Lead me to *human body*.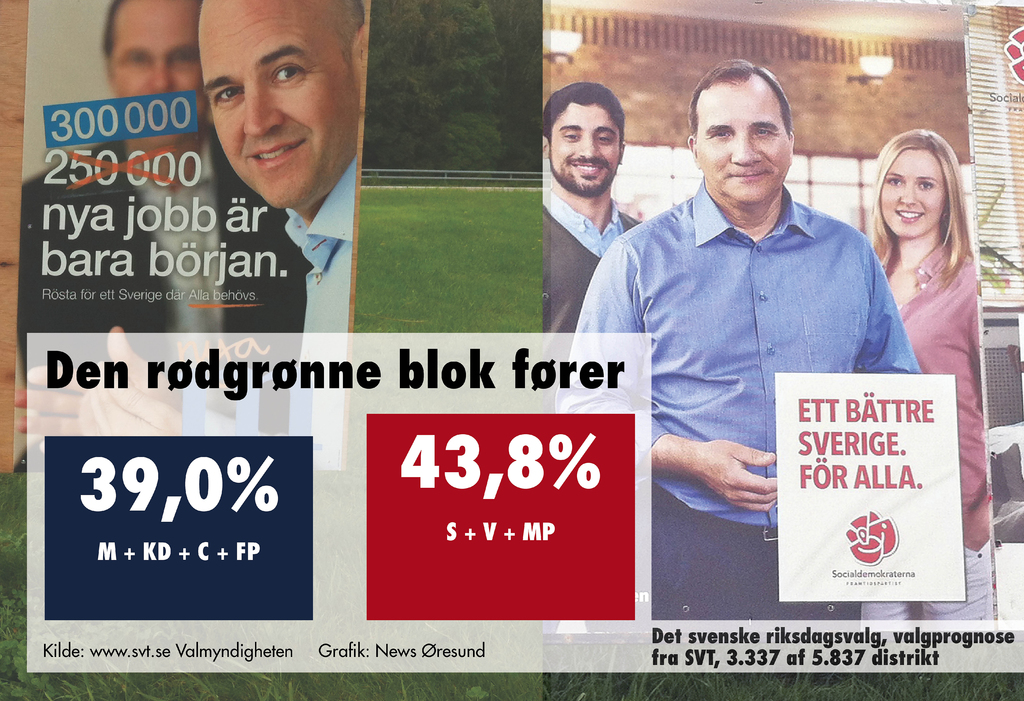
Lead to crop(868, 125, 985, 634).
